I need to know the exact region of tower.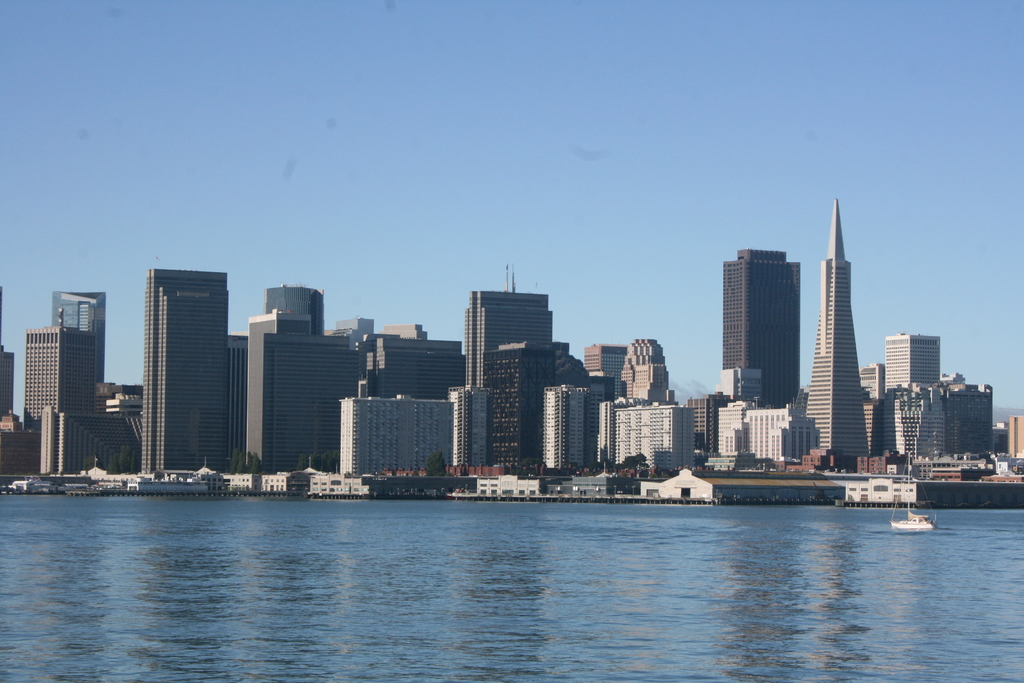
Region: rect(541, 378, 592, 479).
